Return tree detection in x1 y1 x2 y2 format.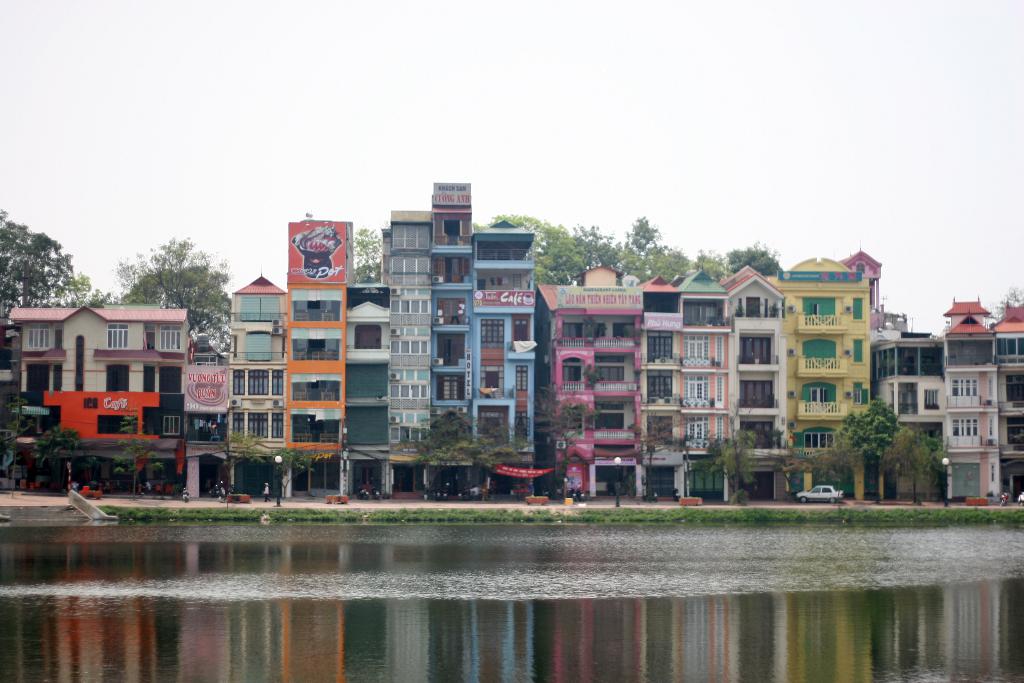
30 425 84 501.
